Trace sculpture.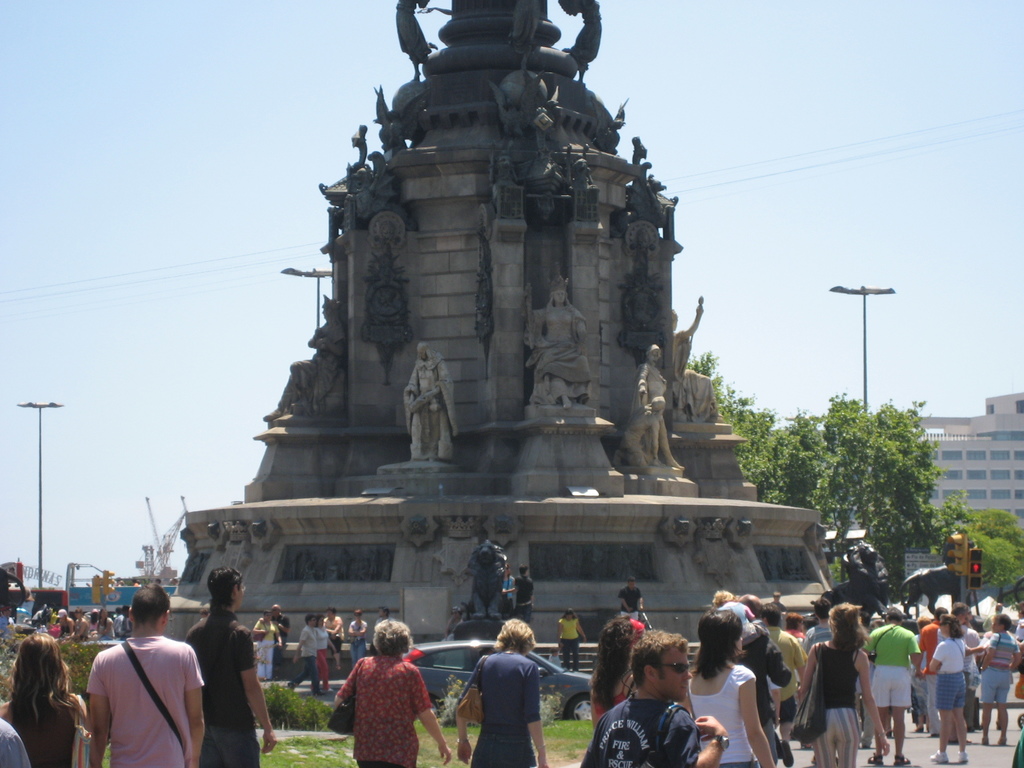
Traced to BBox(823, 540, 892, 613).
